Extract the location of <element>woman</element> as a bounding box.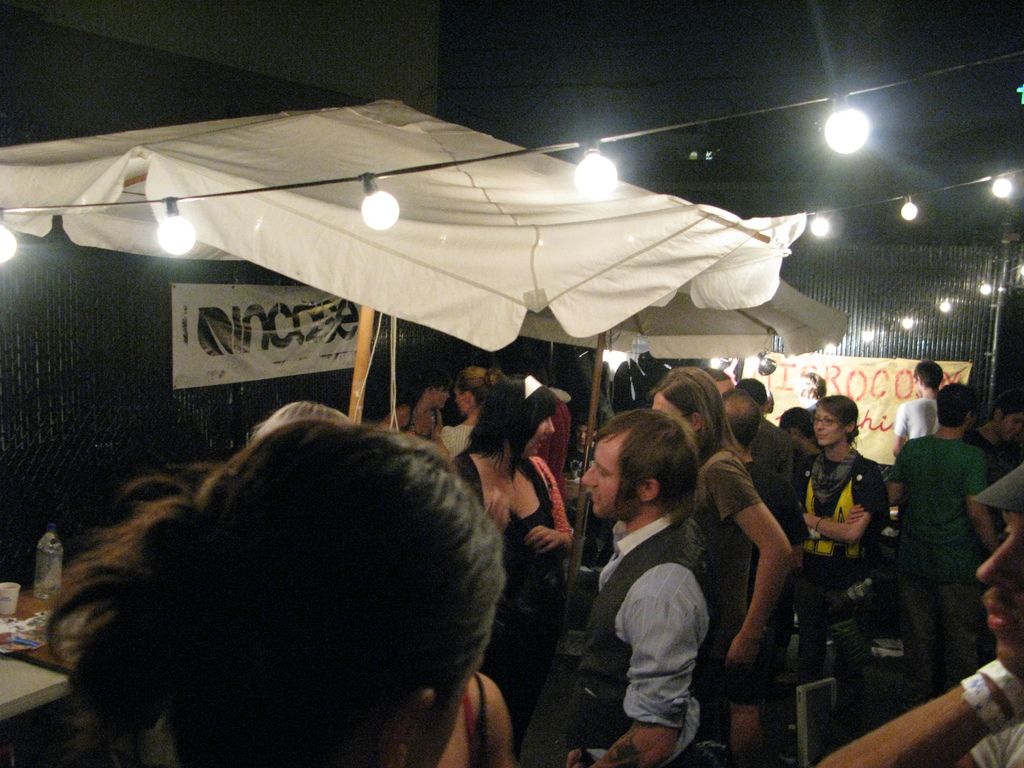
438:668:516:767.
